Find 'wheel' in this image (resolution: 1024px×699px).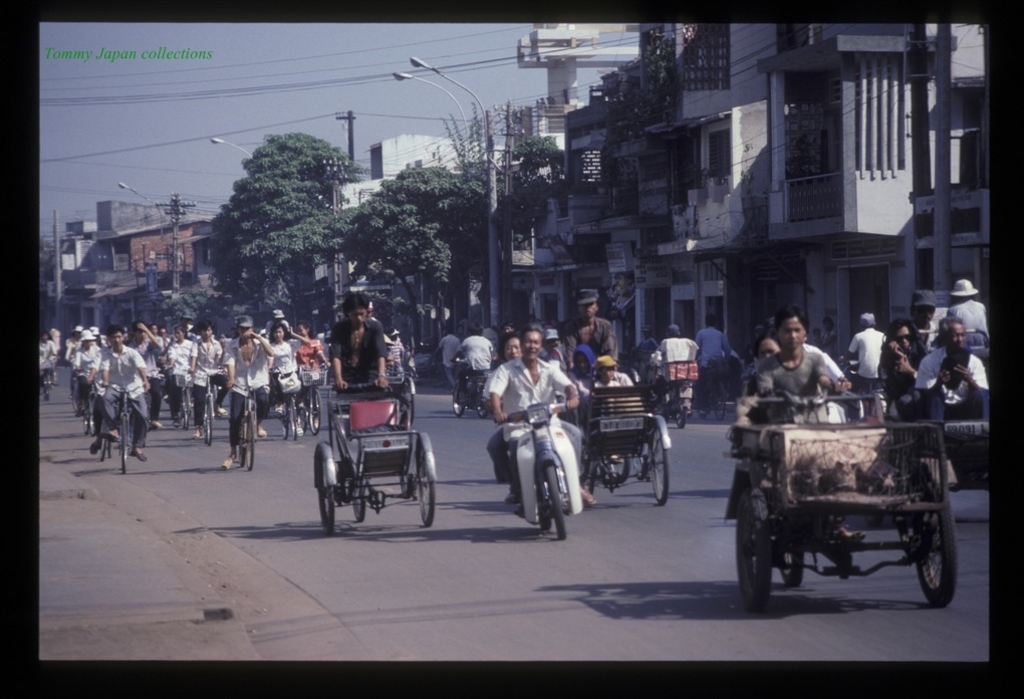
locate(288, 399, 298, 441).
